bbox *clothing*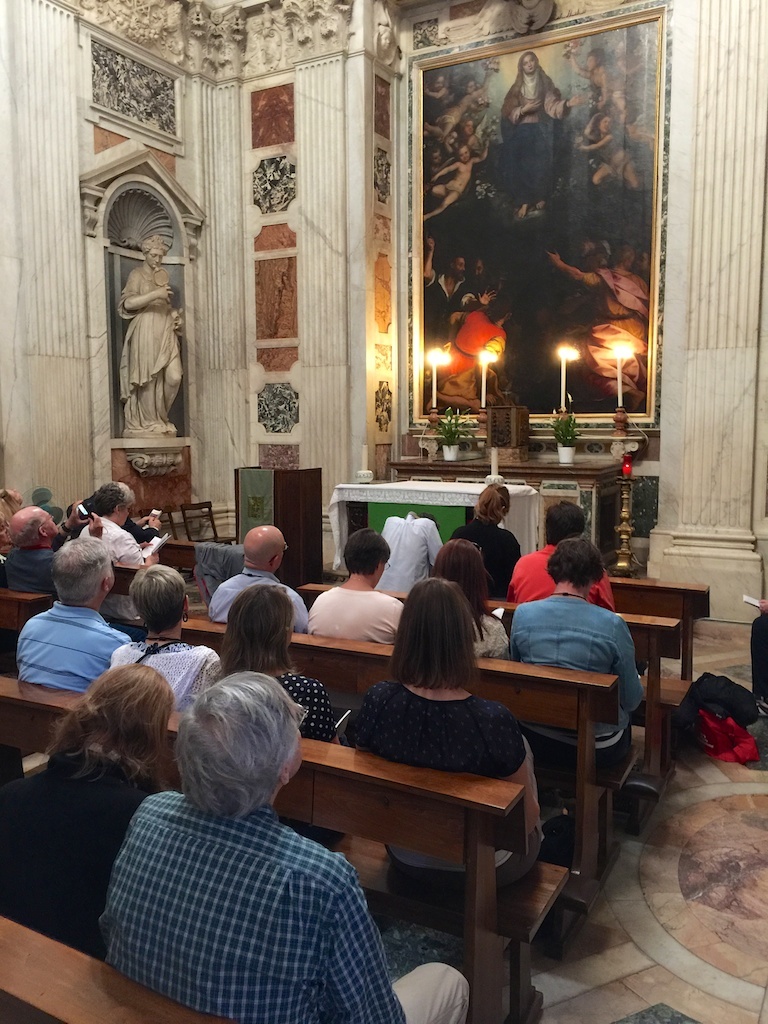
{"x1": 456, "y1": 518, "x2": 518, "y2": 604}
